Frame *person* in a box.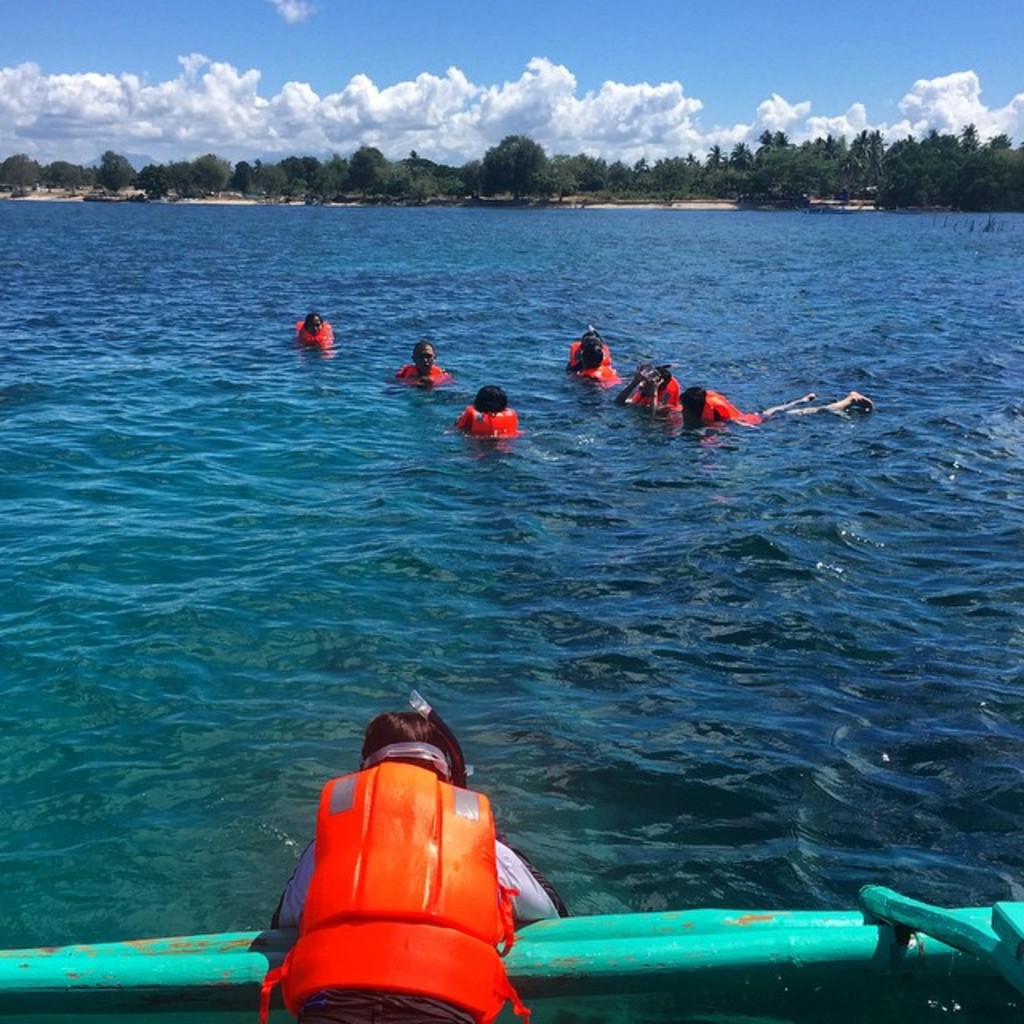
BBox(394, 339, 450, 394).
